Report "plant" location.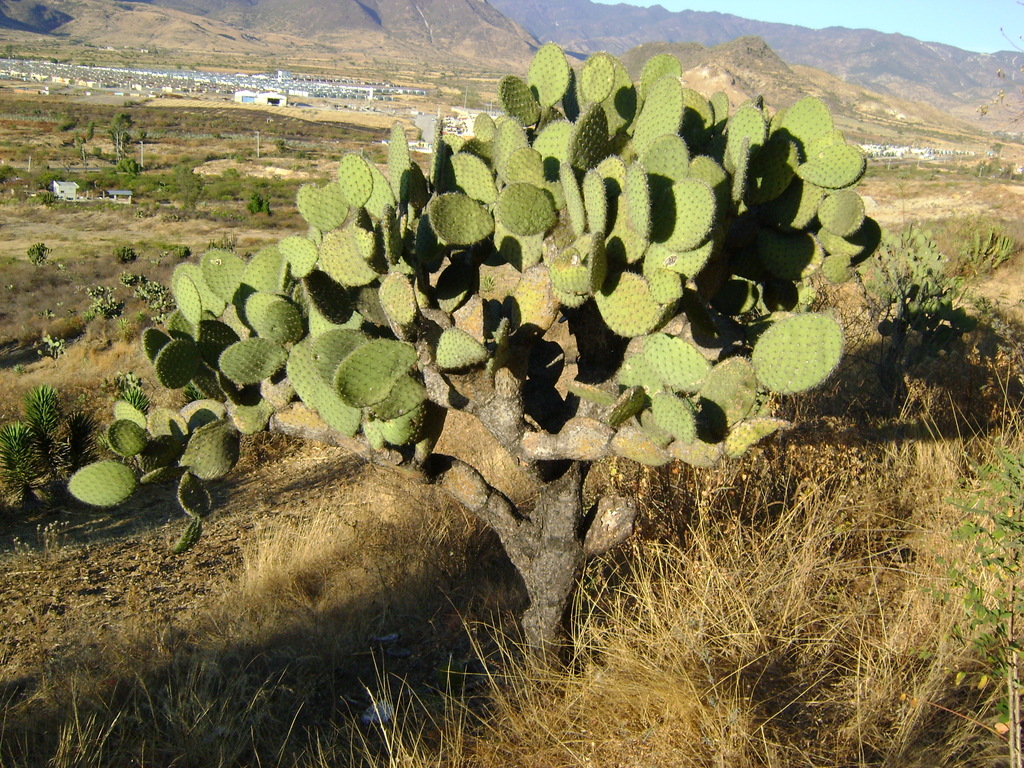
Report: bbox=(117, 273, 173, 327).
